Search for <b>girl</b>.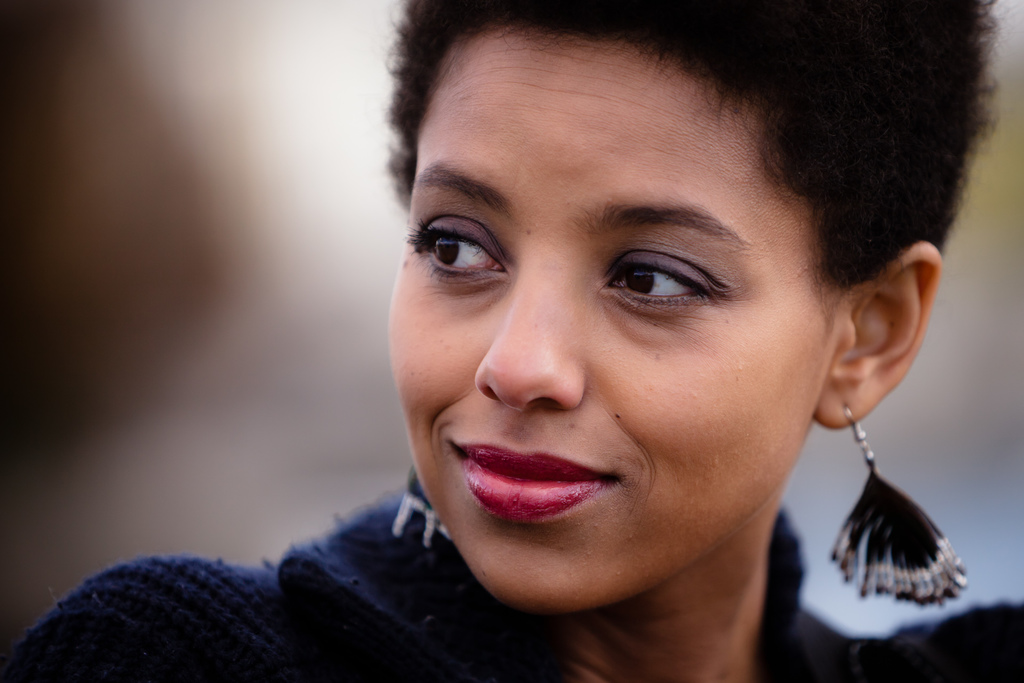
Found at <region>0, 0, 1023, 682</region>.
